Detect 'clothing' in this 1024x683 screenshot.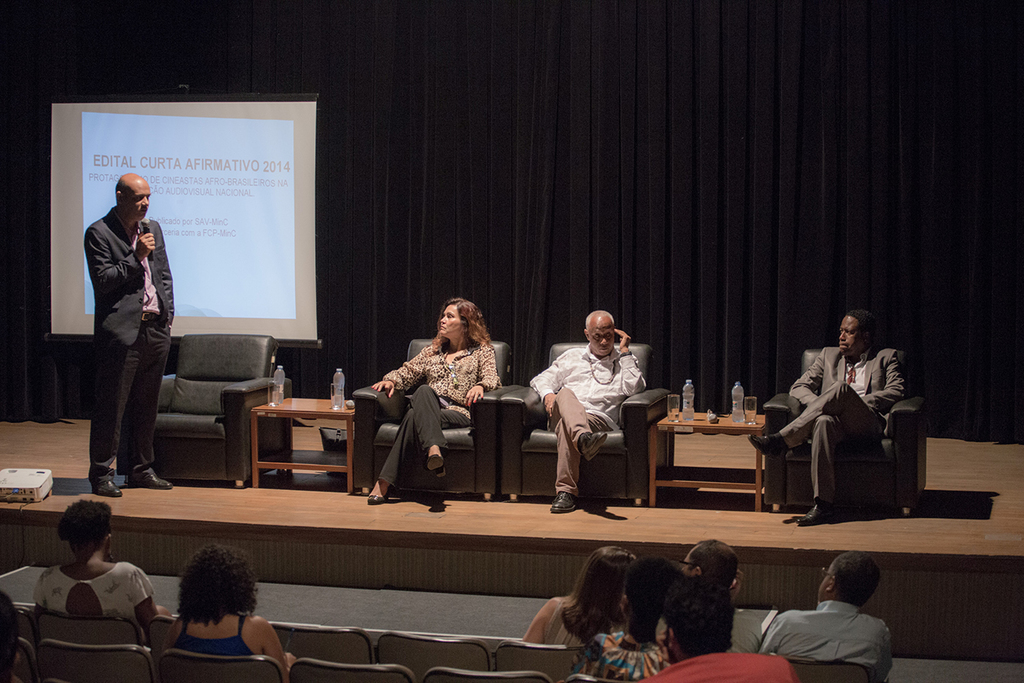
Detection: 599 636 660 682.
